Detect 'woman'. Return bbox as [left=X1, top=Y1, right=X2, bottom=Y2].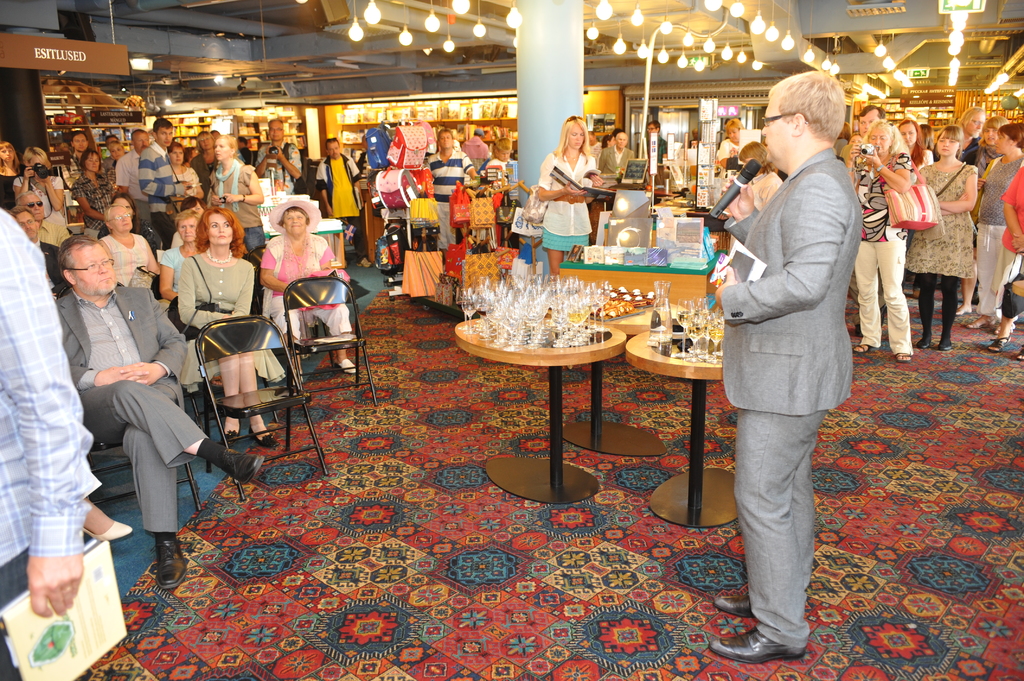
[left=0, top=136, right=28, bottom=220].
